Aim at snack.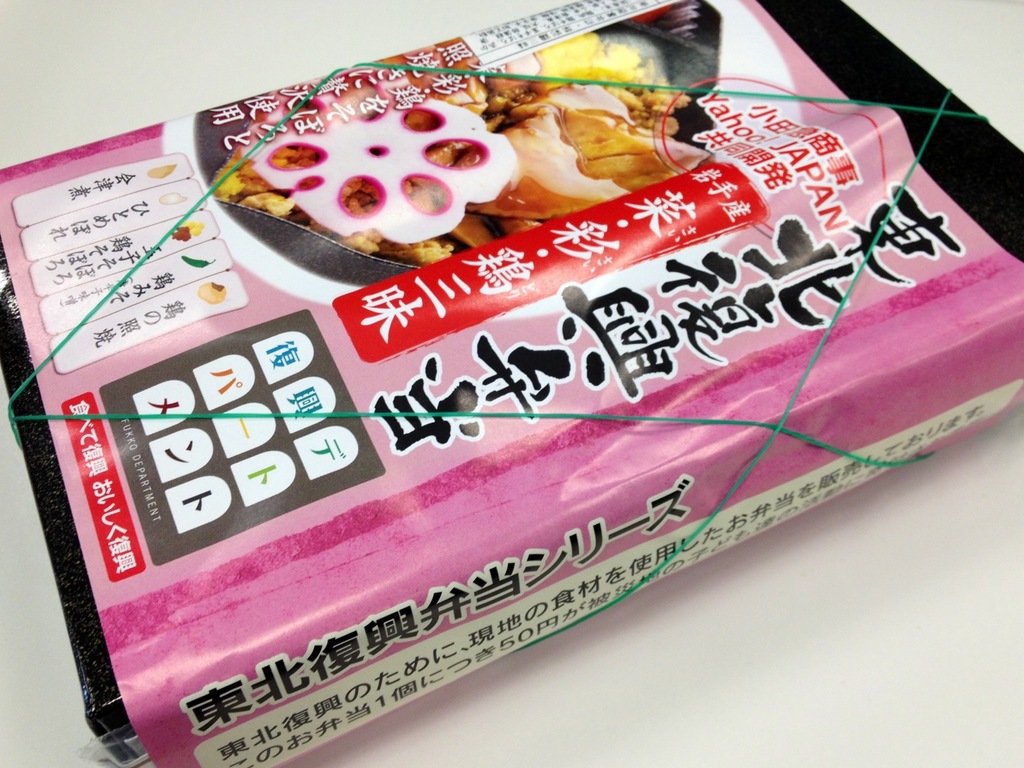
Aimed at 478, 87, 680, 206.
